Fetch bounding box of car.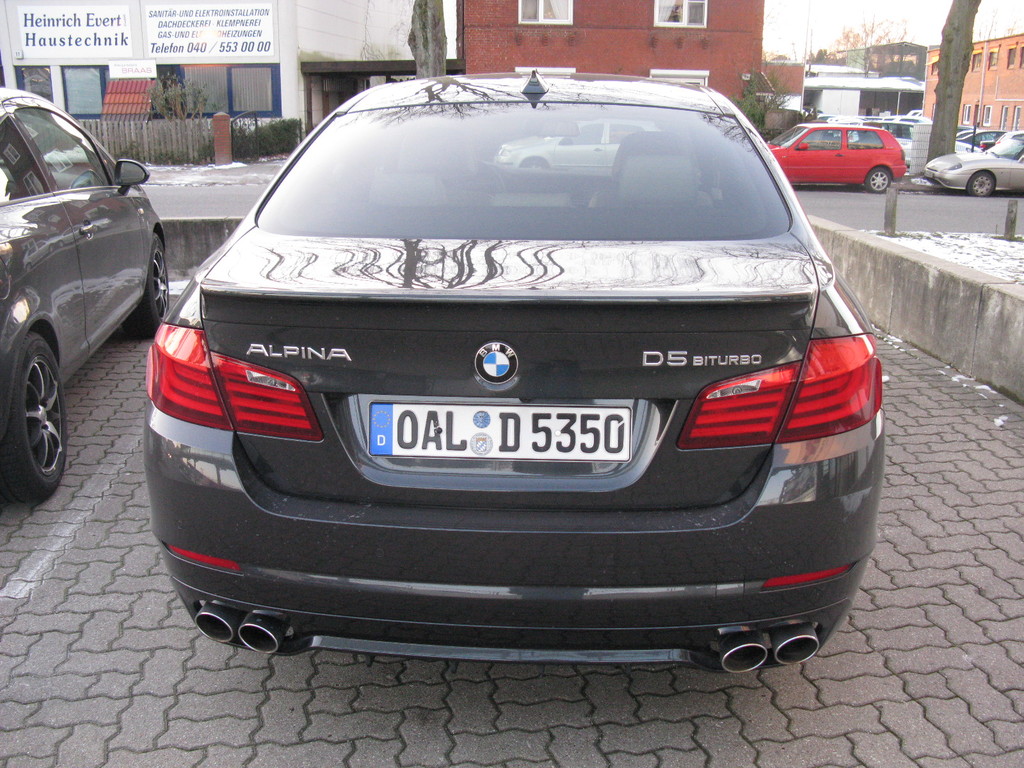
Bbox: (x1=497, y1=117, x2=666, y2=183).
